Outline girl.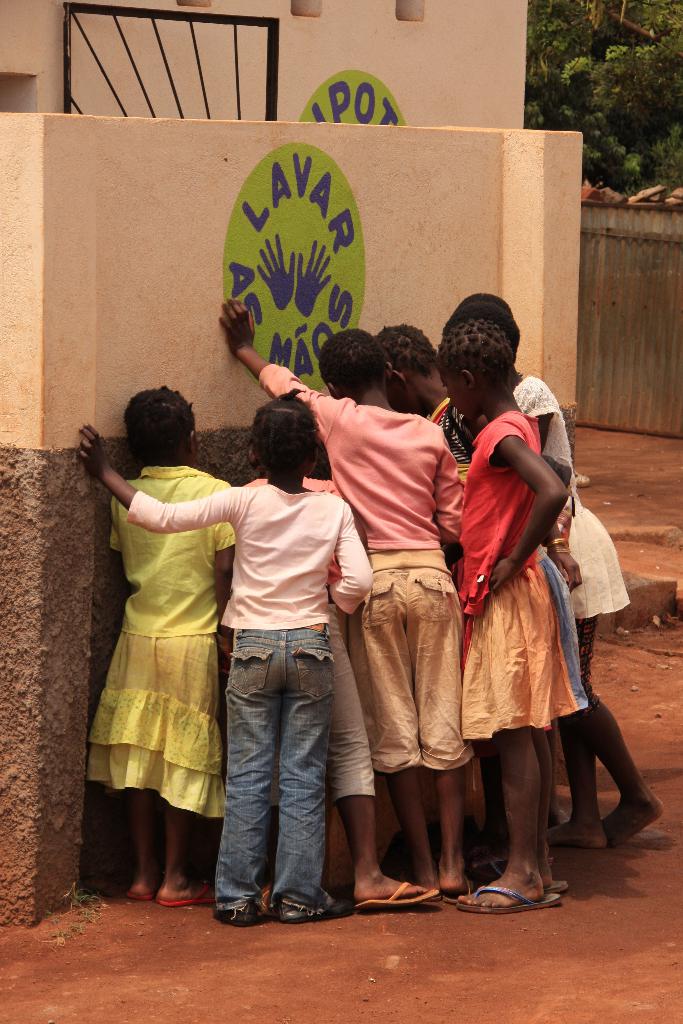
Outline: 438, 319, 584, 909.
